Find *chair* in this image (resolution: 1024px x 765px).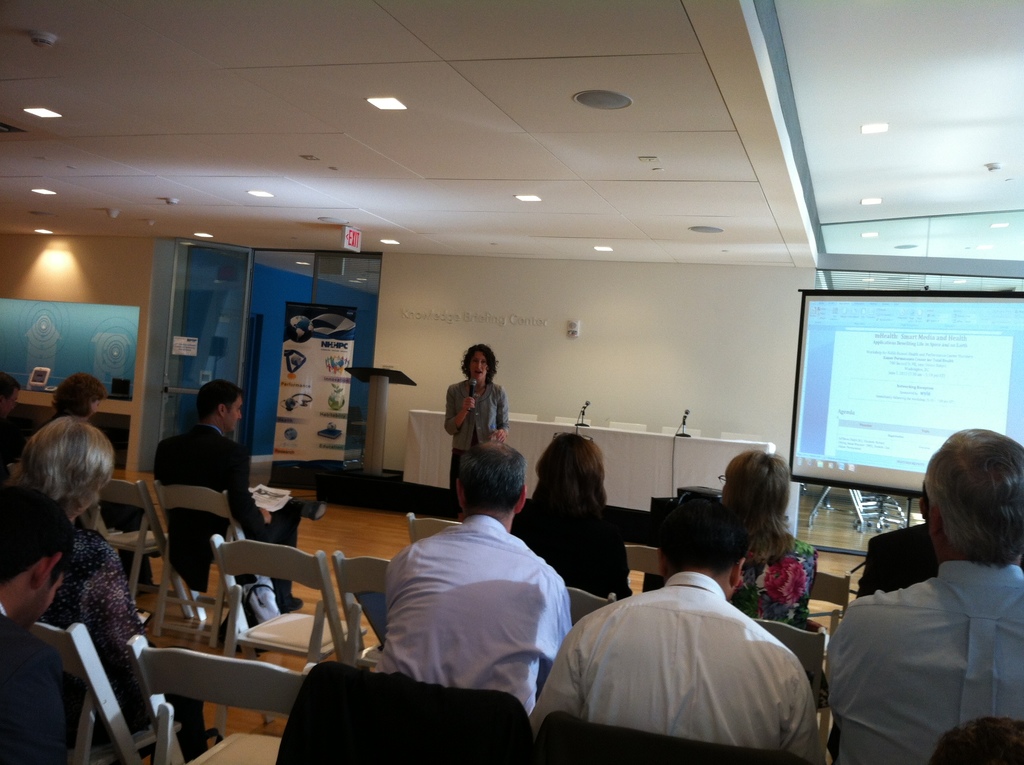
bbox(150, 477, 294, 631).
